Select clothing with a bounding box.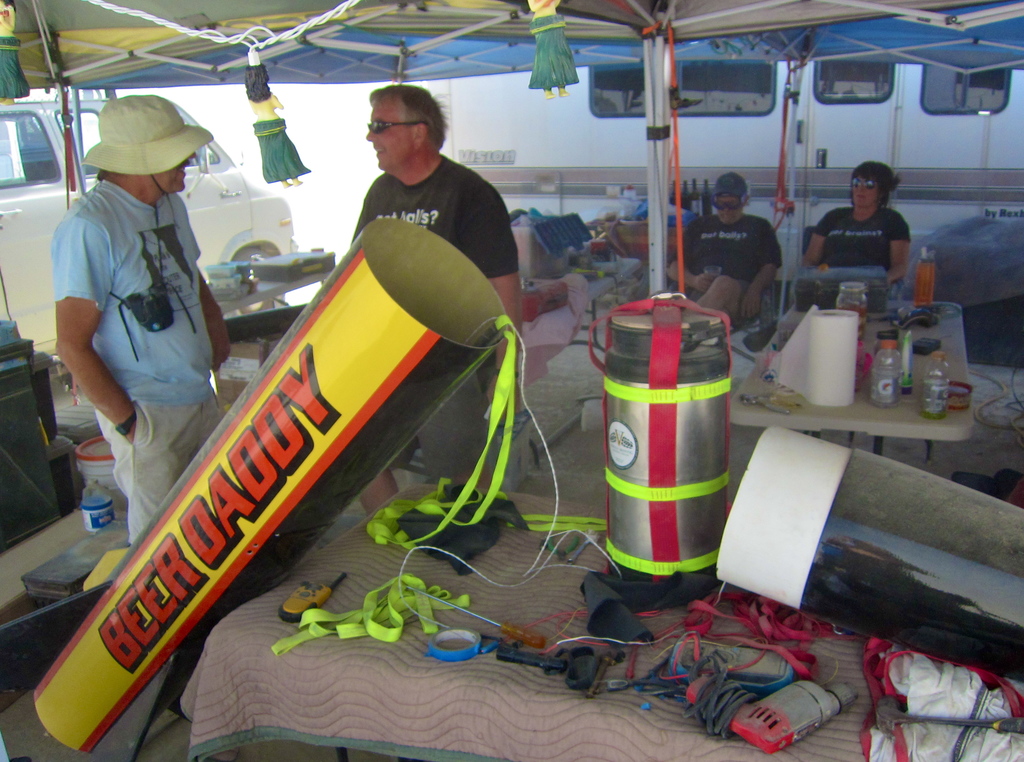
331:154:508:505.
